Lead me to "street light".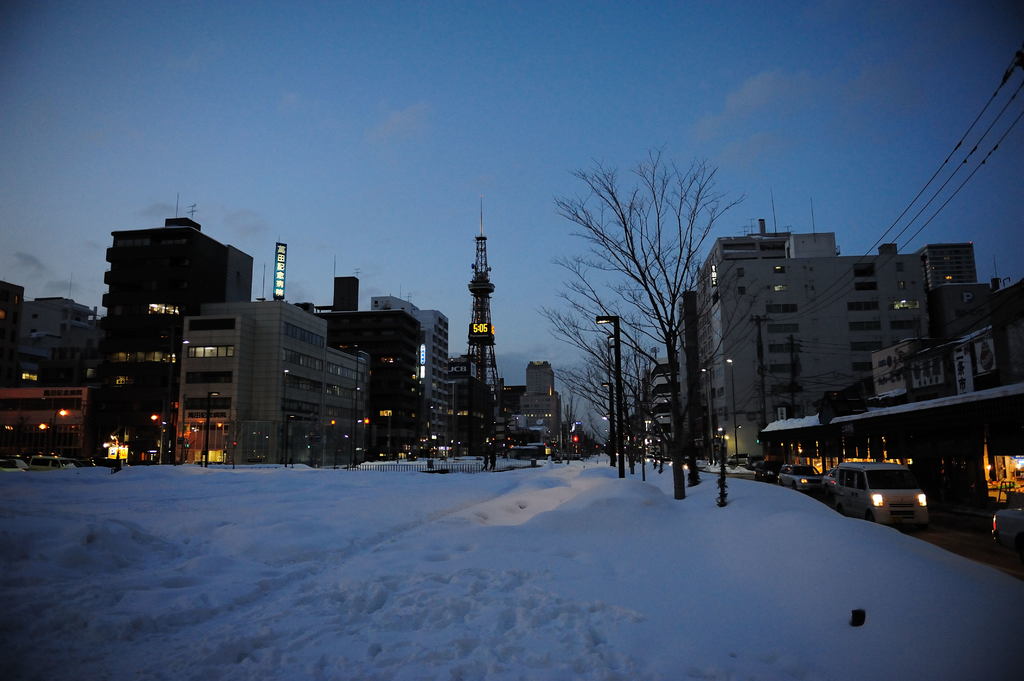
Lead to region(203, 393, 224, 476).
